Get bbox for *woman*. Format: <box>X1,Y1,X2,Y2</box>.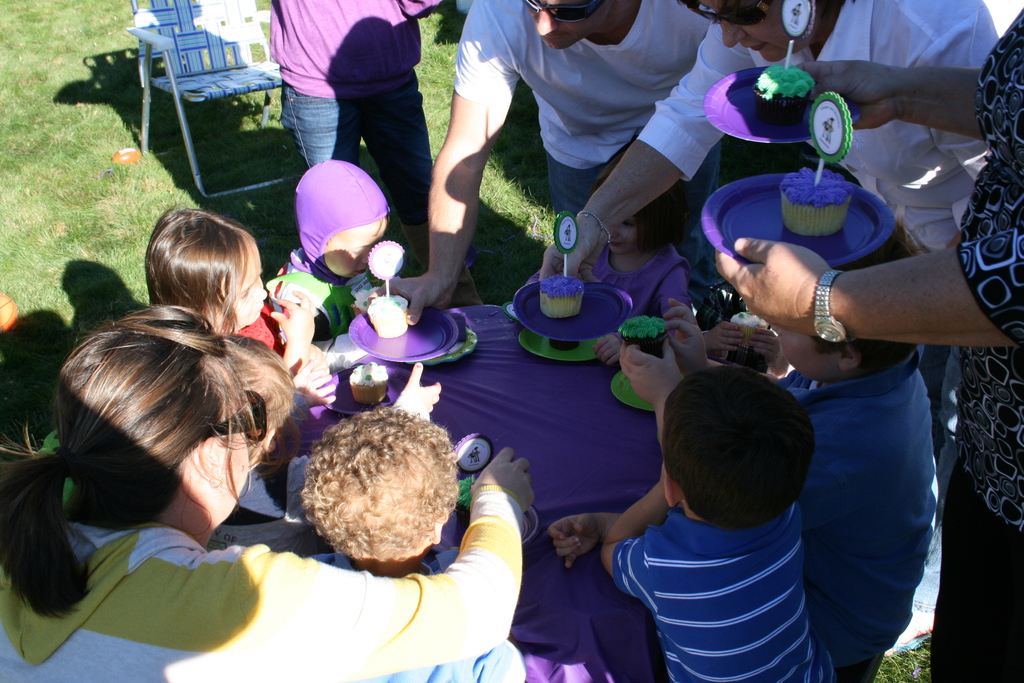
<box>703,0,1023,682</box>.
